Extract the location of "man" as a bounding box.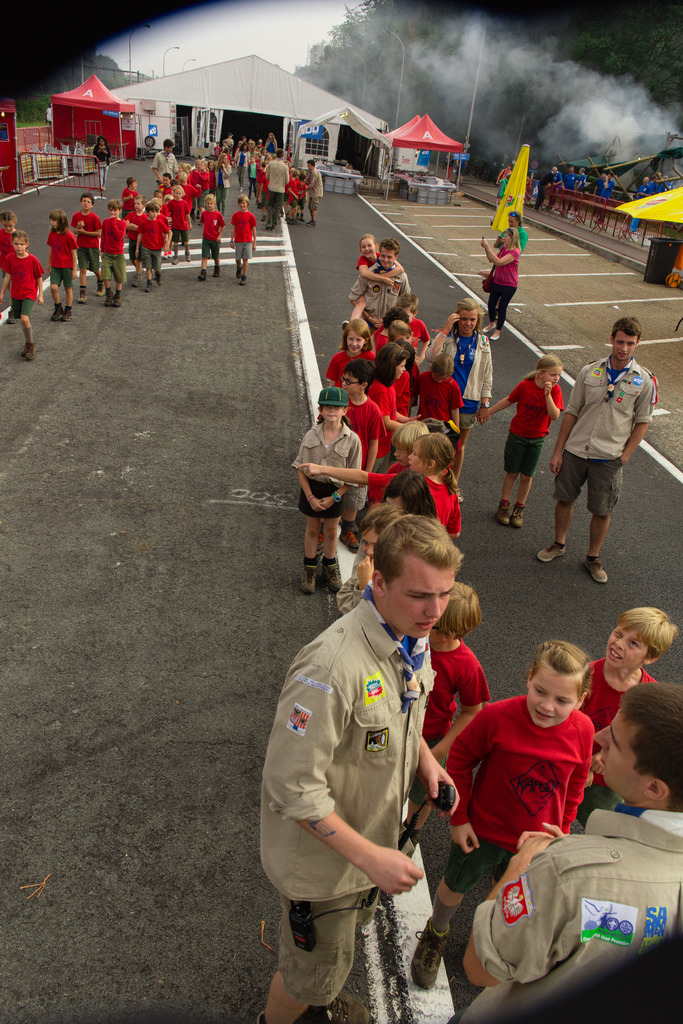
left=257, top=515, right=456, bottom=1023.
